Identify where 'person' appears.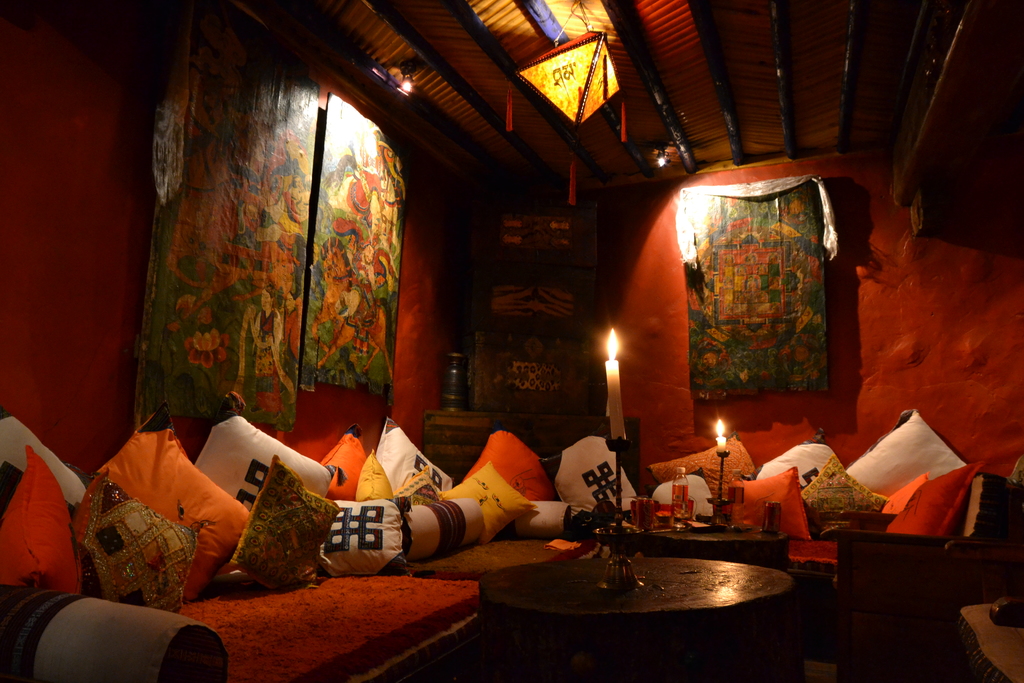
Appears at Rect(230, 284, 298, 417).
